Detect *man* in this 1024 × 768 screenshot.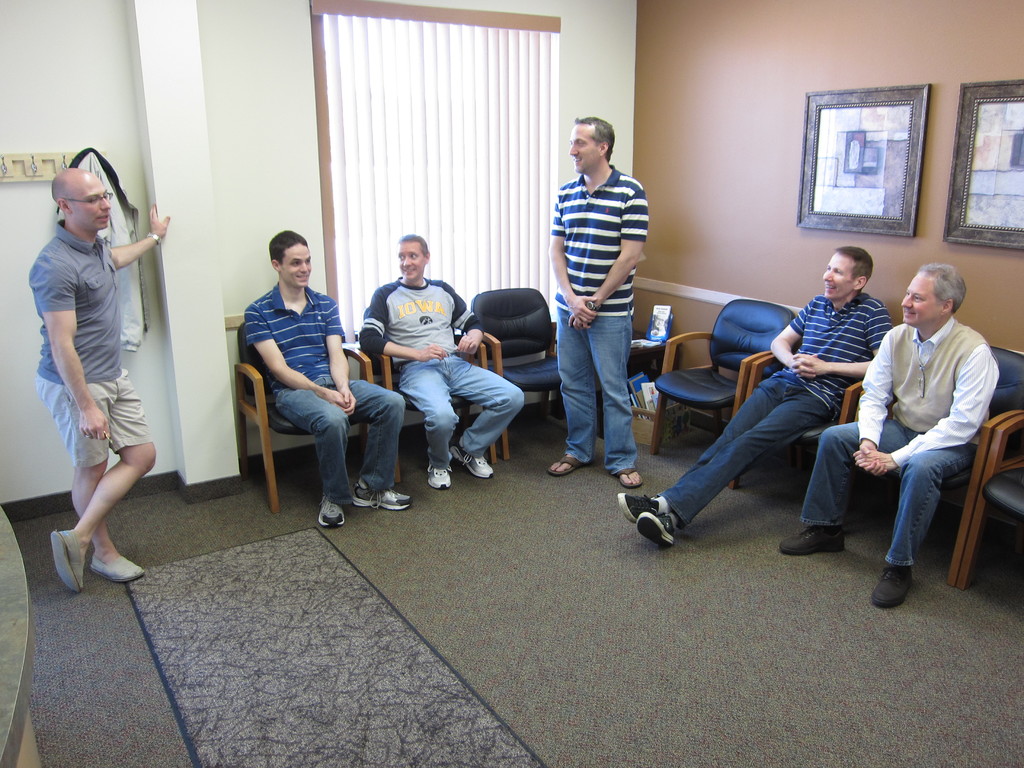
Detection: (left=241, top=231, right=435, bottom=529).
